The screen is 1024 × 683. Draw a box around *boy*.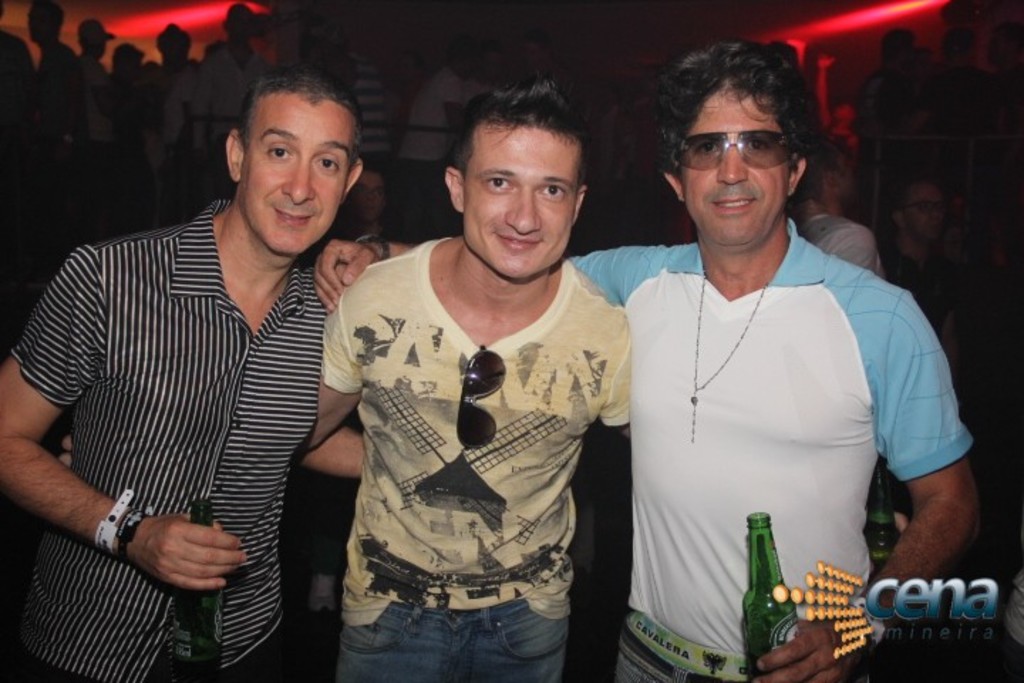
x1=0, y1=63, x2=360, y2=682.
